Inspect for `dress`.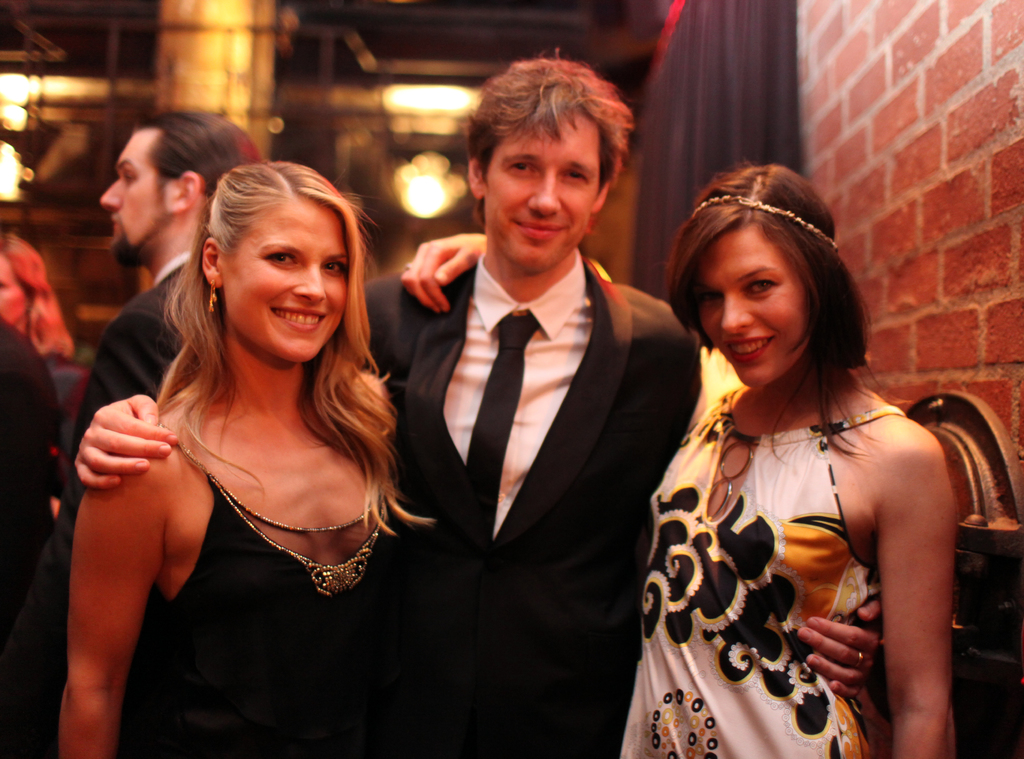
Inspection: (614,383,906,758).
